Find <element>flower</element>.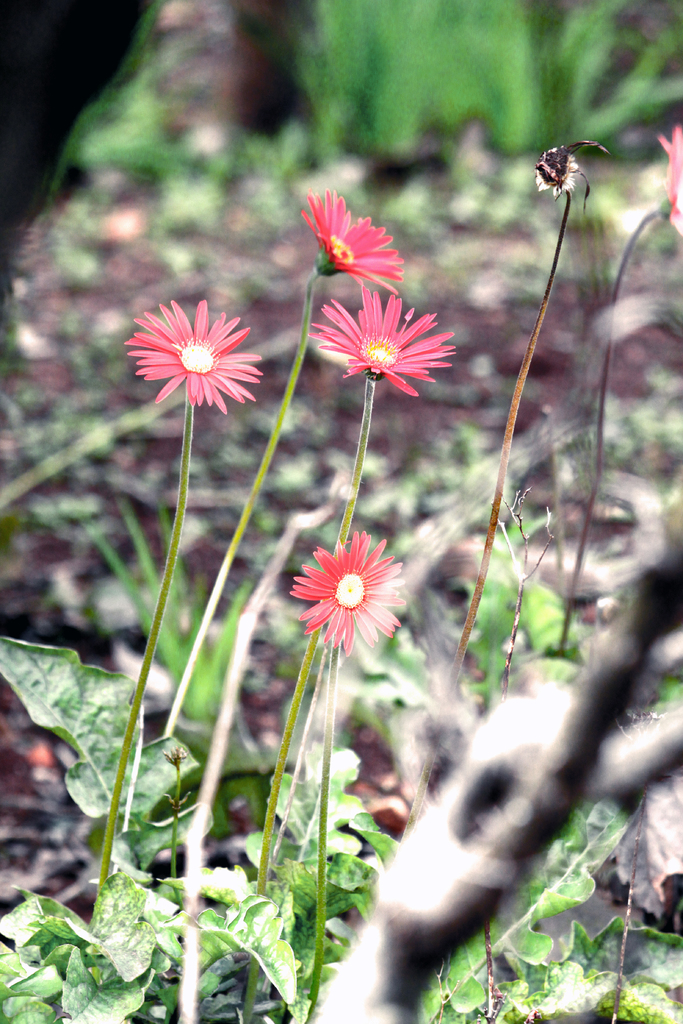
detection(286, 536, 408, 650).
